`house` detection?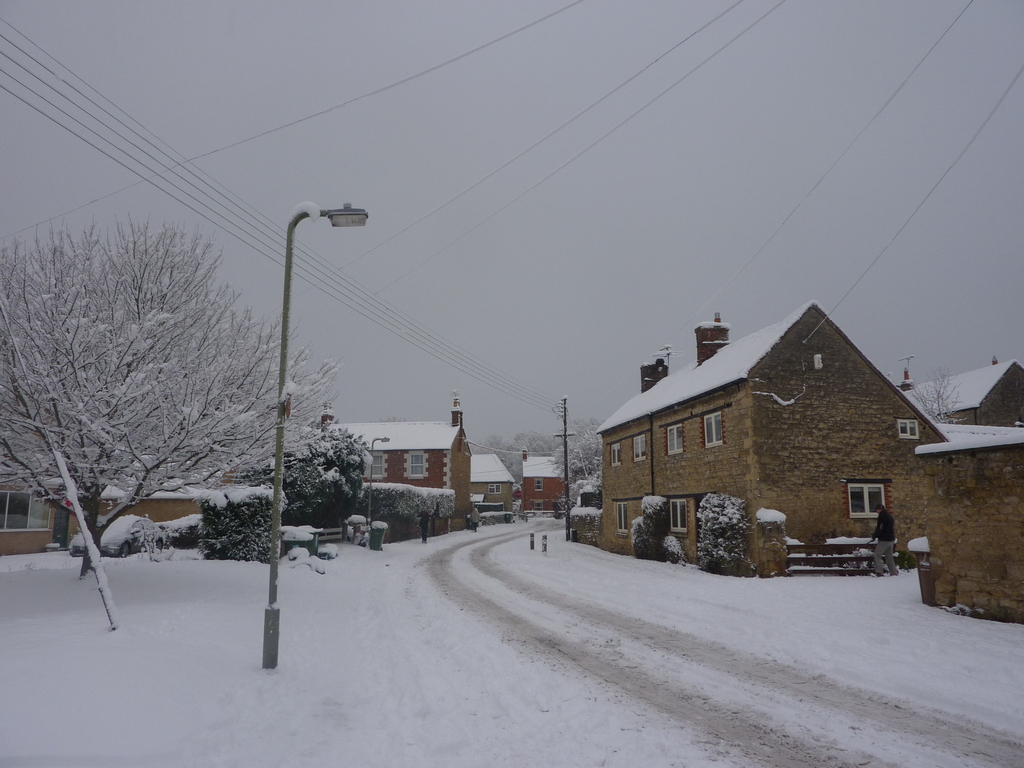
895:358:1023:431
